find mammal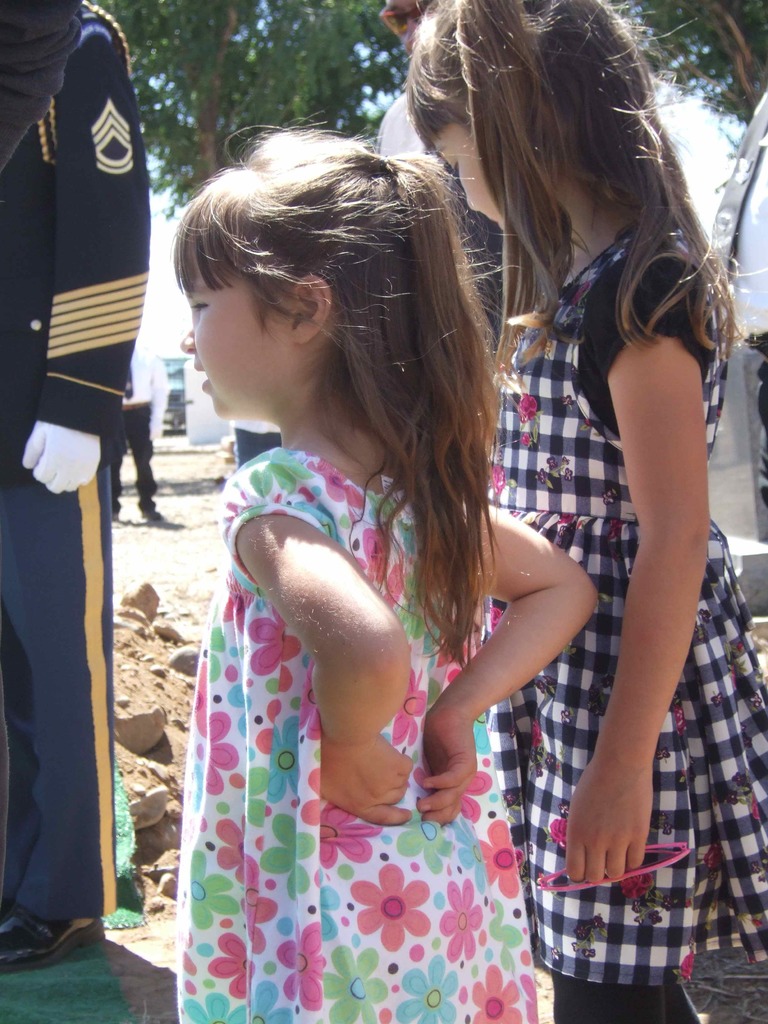
{"x1": 114, "y1": 328, "x2": 170, "y2": 519}
